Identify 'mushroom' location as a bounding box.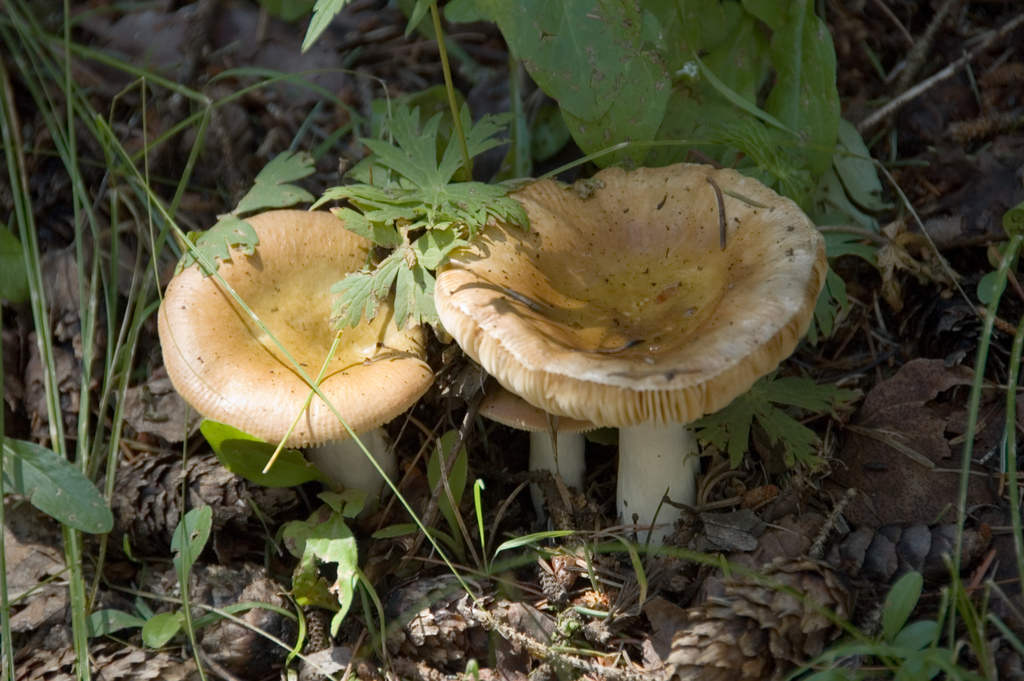
bbox=[444, 336, 612, 520].
